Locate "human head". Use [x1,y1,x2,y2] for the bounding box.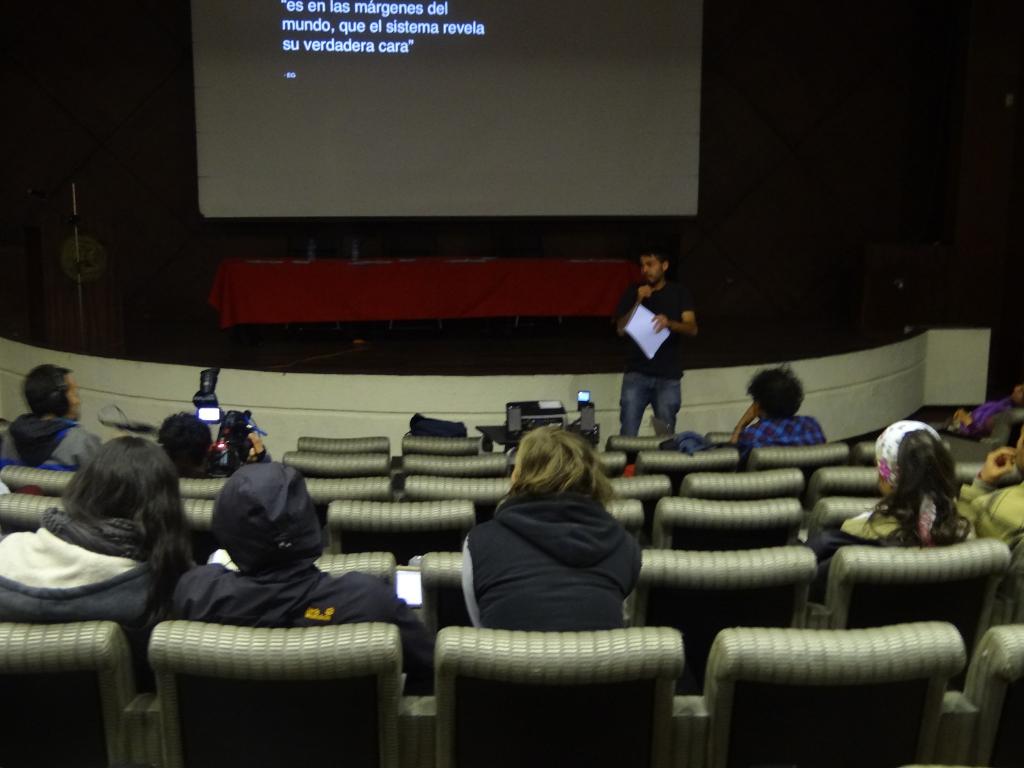
[870,420,953,497].
